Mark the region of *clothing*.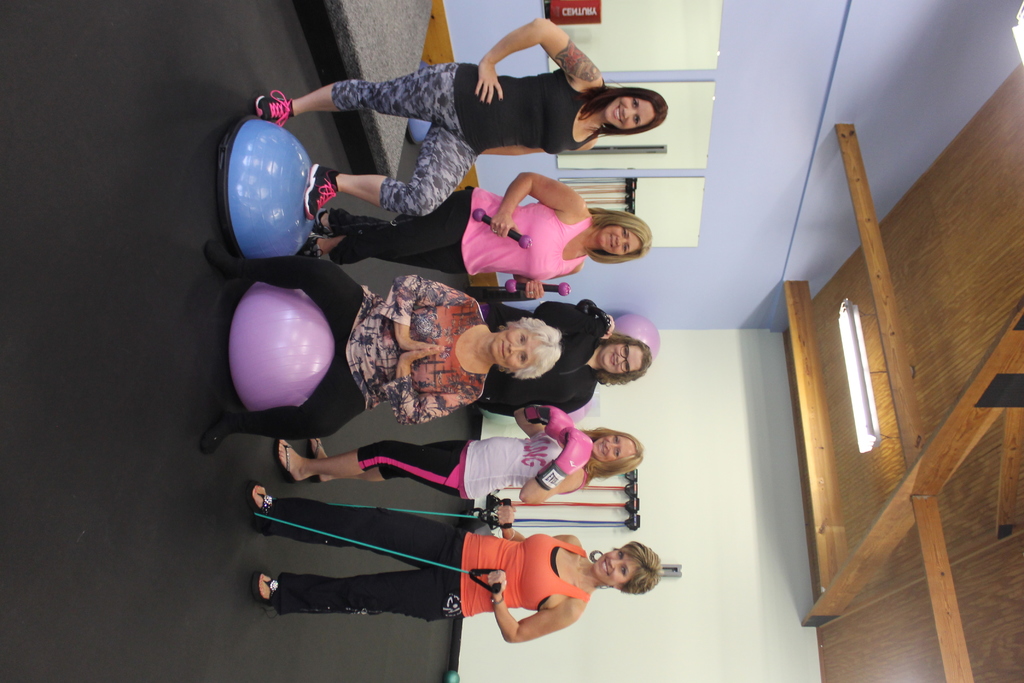
Region: (266,498,472,625).
